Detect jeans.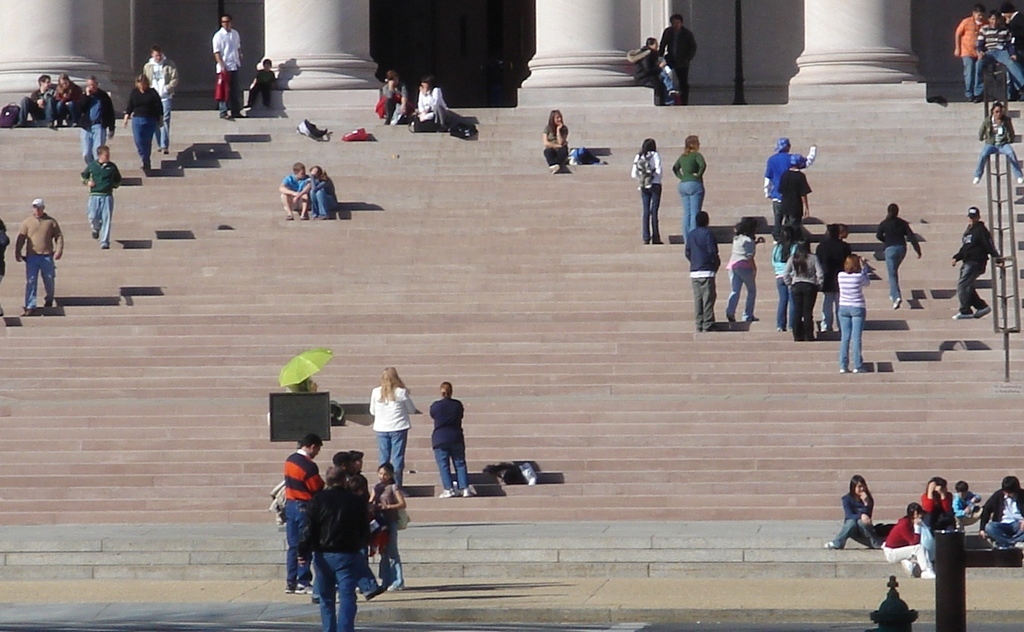
Detected at (834, 519, 874, 546).
